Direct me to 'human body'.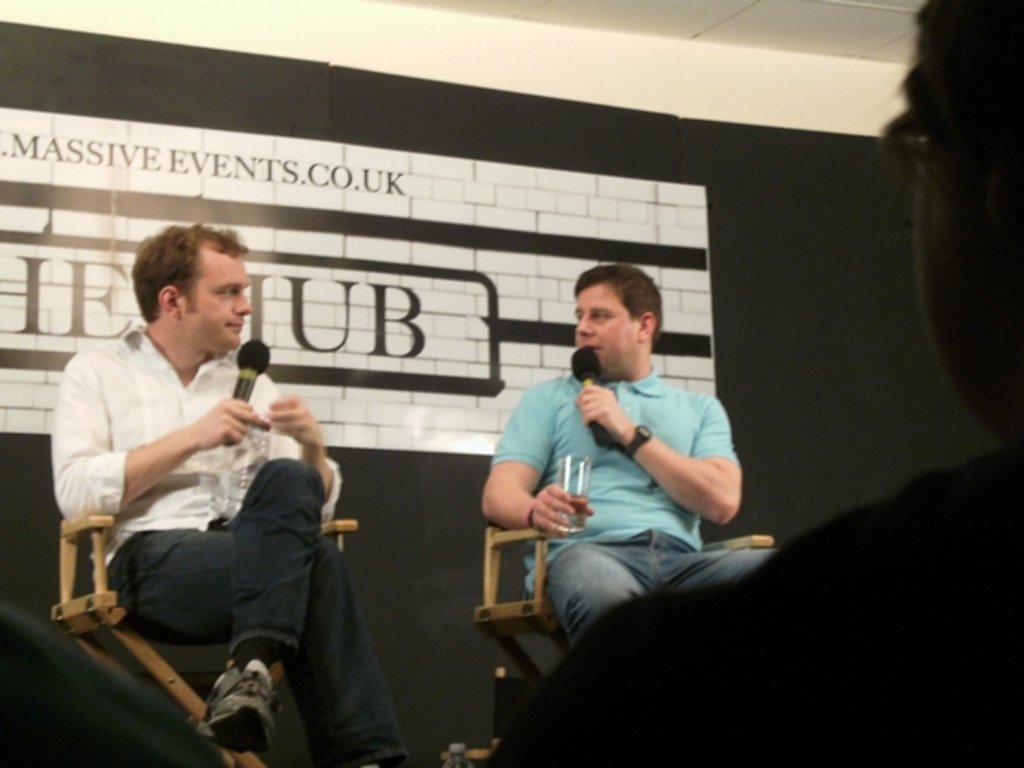
Direction: pyautogui.locateOnScreen(492, 0, 1022, 766).
